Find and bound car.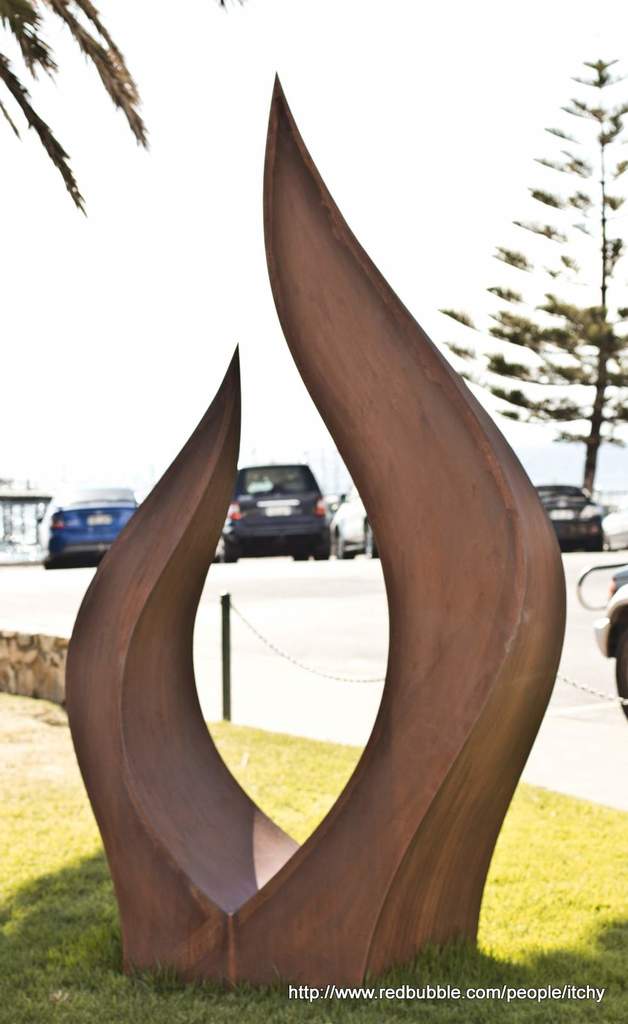
Bound: l=578, t=562, r=627, b=721.
